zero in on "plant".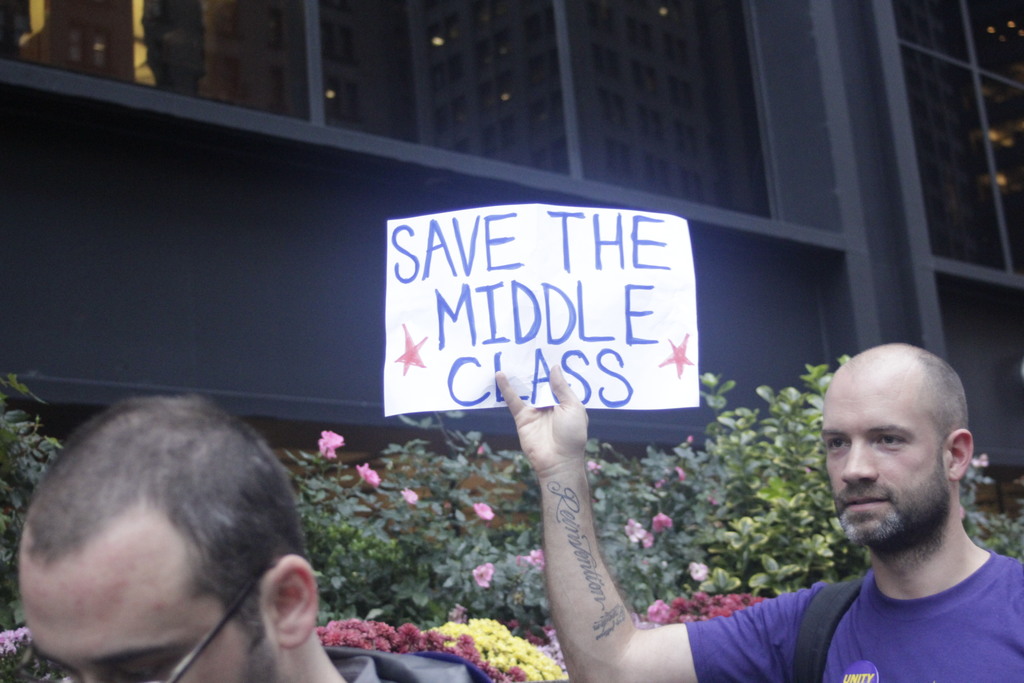
Zeroed in: pyautogui.locateOnScreen(954, 446, 1023, 562).
